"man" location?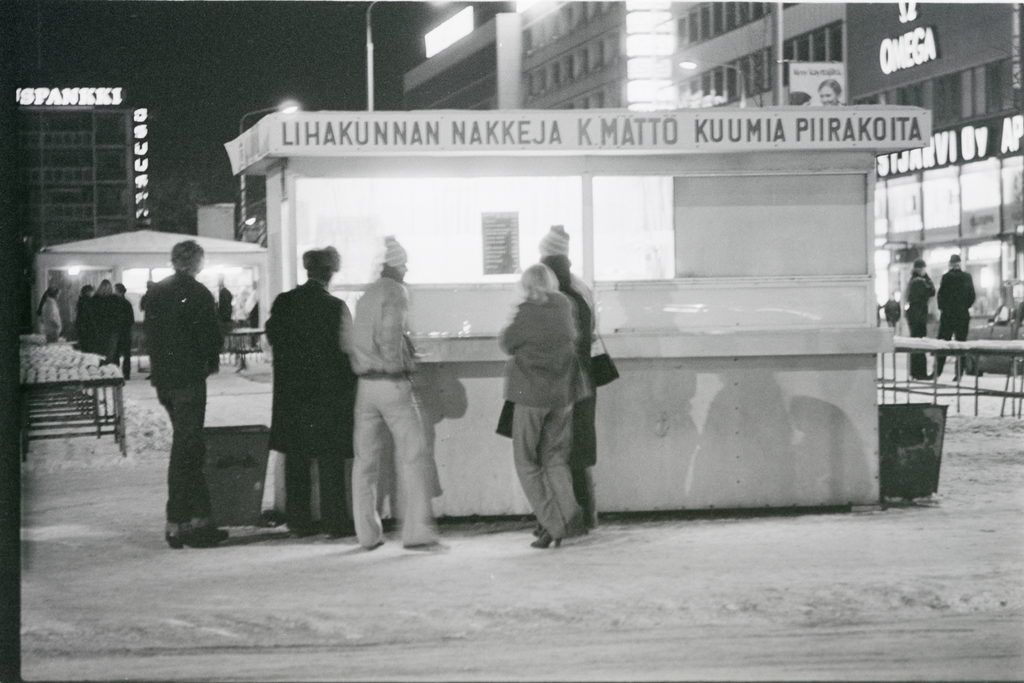
924, 257, 972, 387
